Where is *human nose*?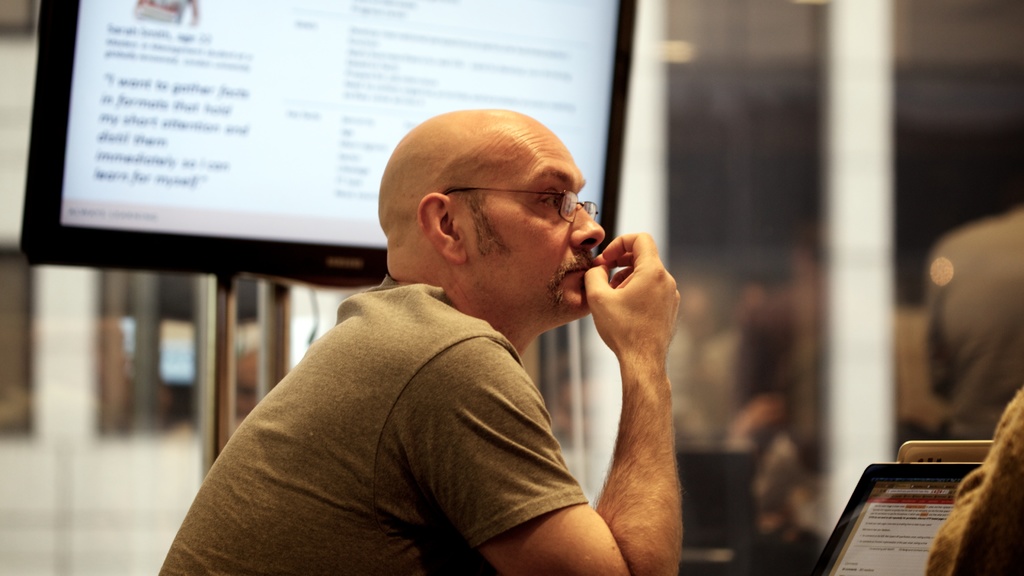
[570,204,605,248].
